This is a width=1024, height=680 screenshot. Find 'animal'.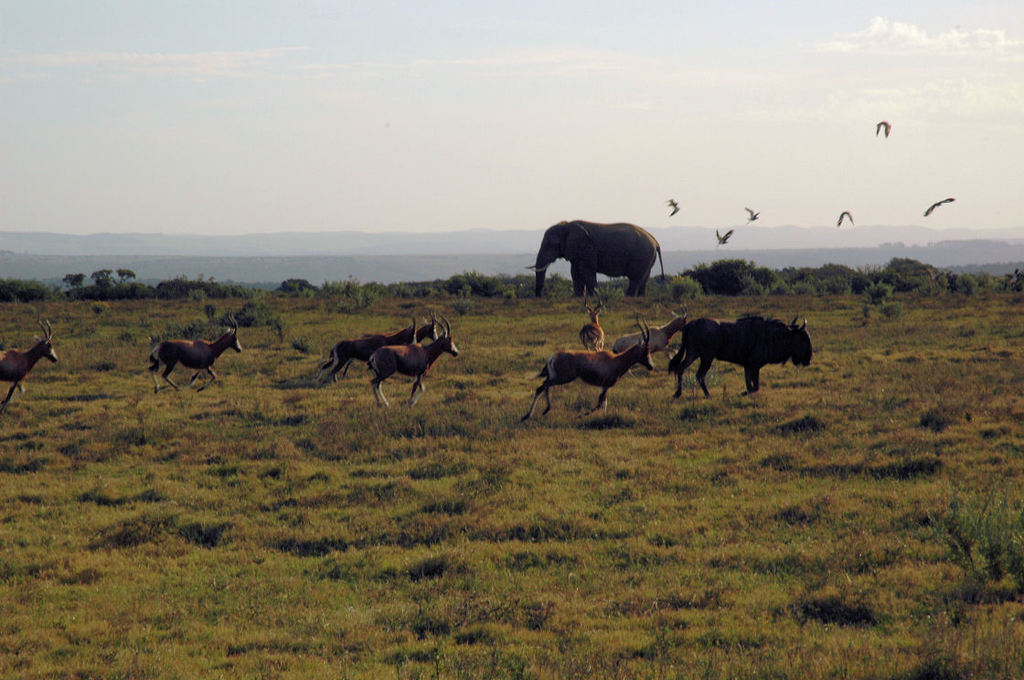
Bounding box: x1=419 y1=312 x2=439 y2=339.
